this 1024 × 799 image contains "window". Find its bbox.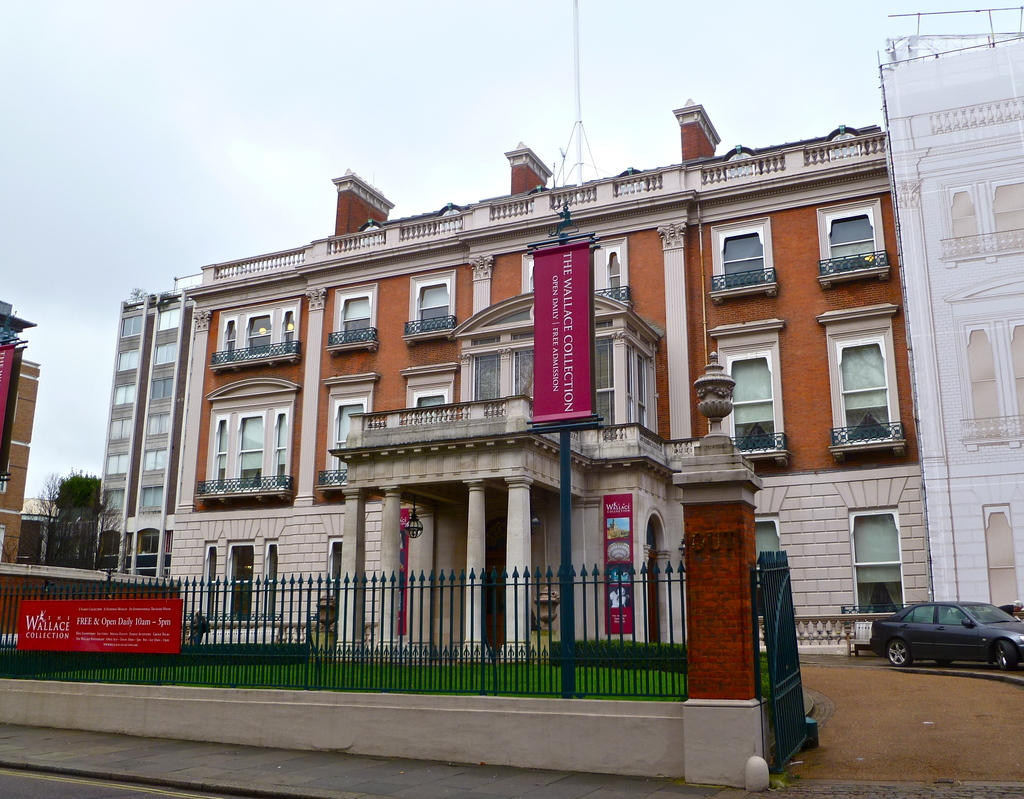
bbox(904, 613, 913, 624).
